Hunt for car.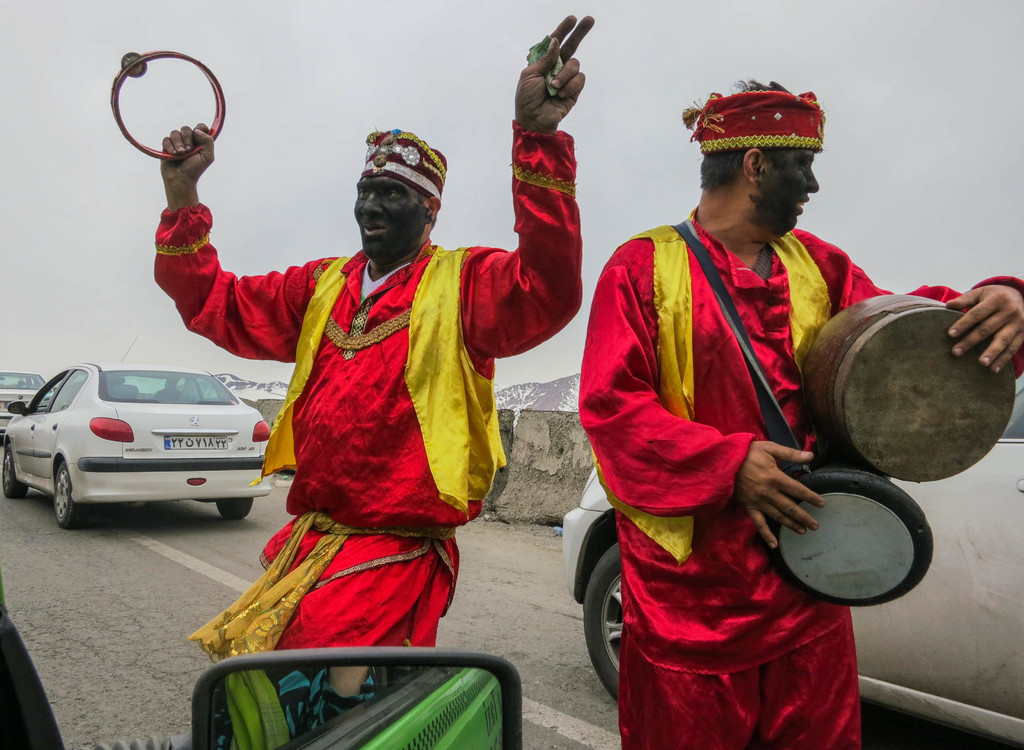
Hunted down at (556, 374, 1023, 749).
